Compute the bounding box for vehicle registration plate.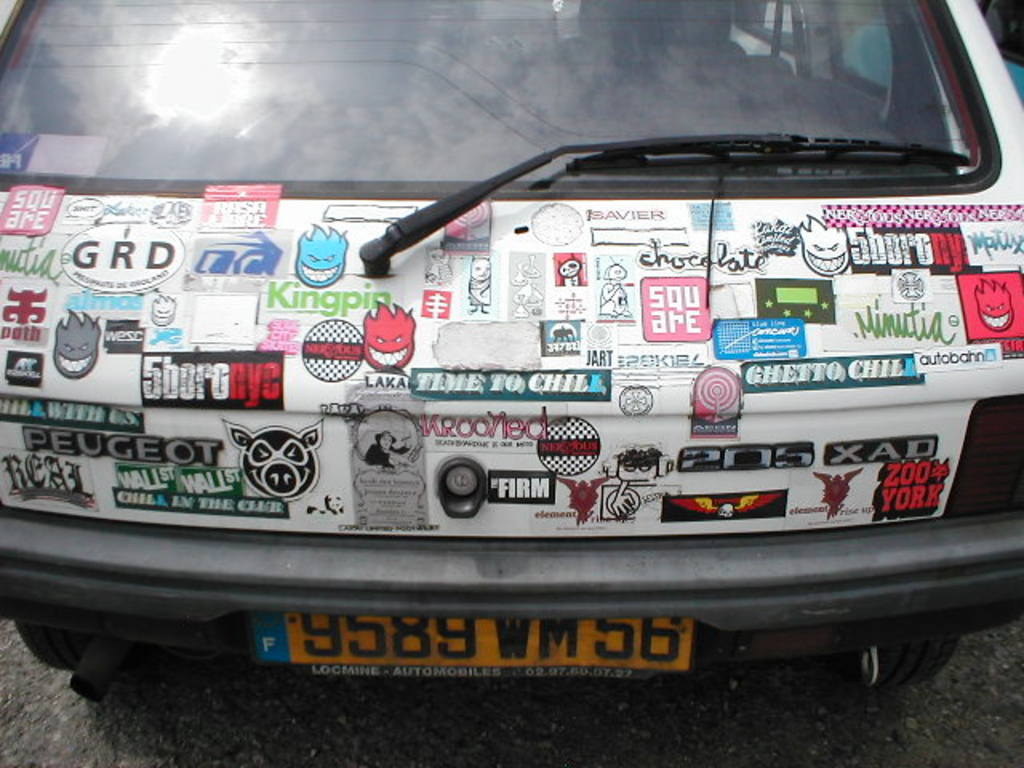
{"x1": 251, "y1": 606, "x2": 694, "y2": 669}.
